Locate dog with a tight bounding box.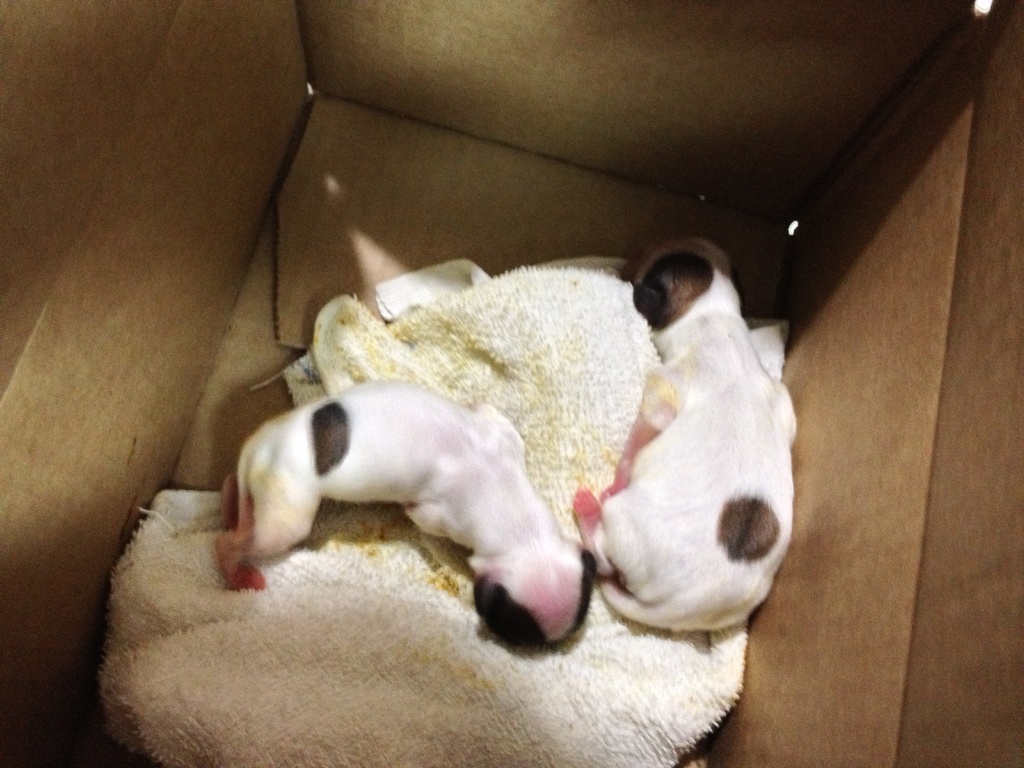
box=[569, 233, 796, 633].
